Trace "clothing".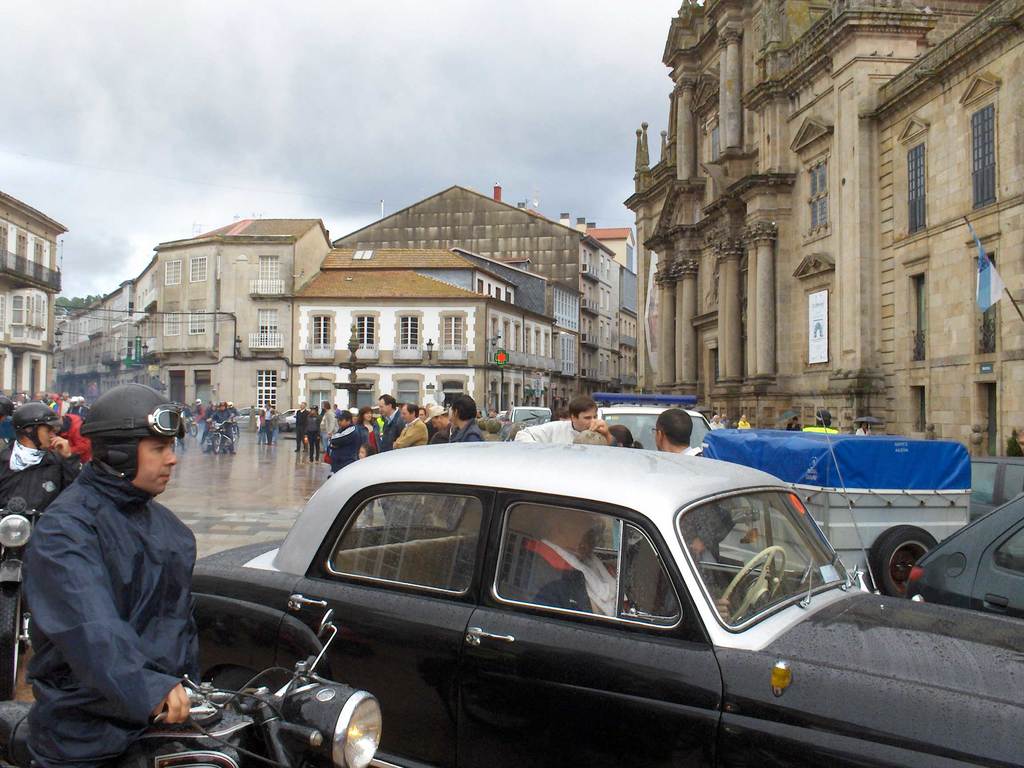
Traced to region(327, 426, 369, 480).
